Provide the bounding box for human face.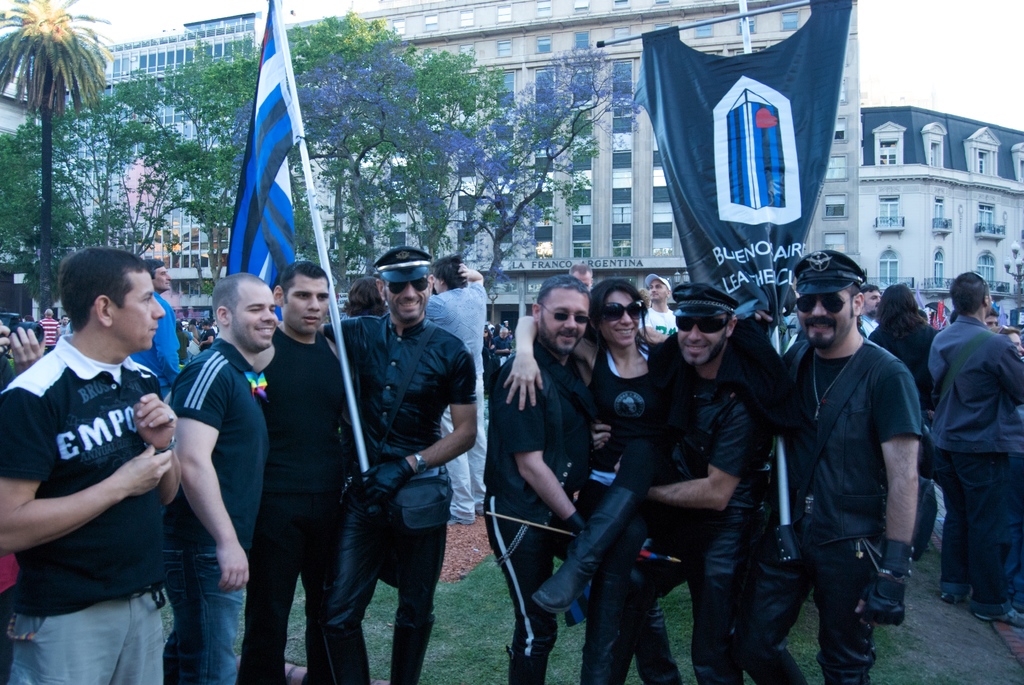
l=539, t=288, r=590, b=353.
